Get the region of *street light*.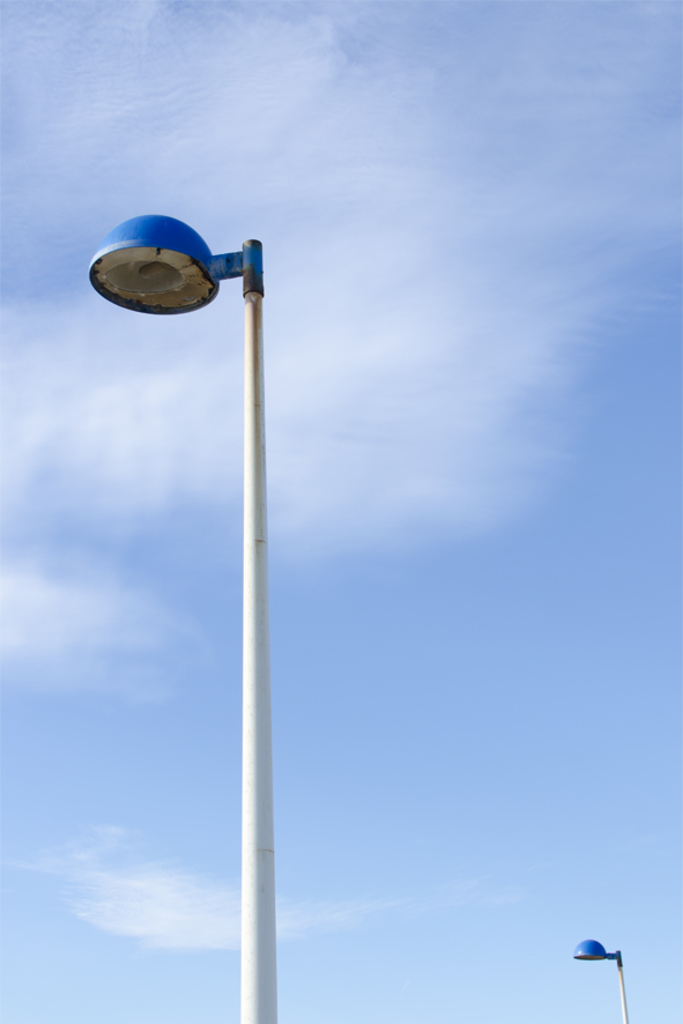
[left=97, top=198, right=296, bottom=1023].
